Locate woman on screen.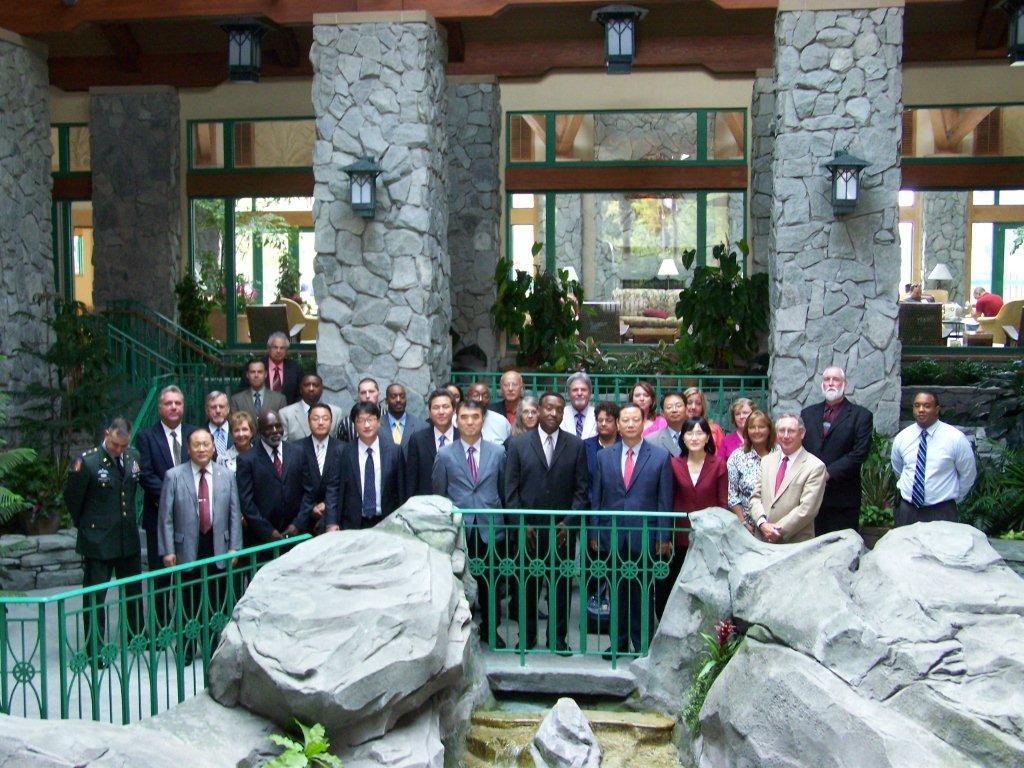
On screen at Rect(625, 375, 664, 433).
